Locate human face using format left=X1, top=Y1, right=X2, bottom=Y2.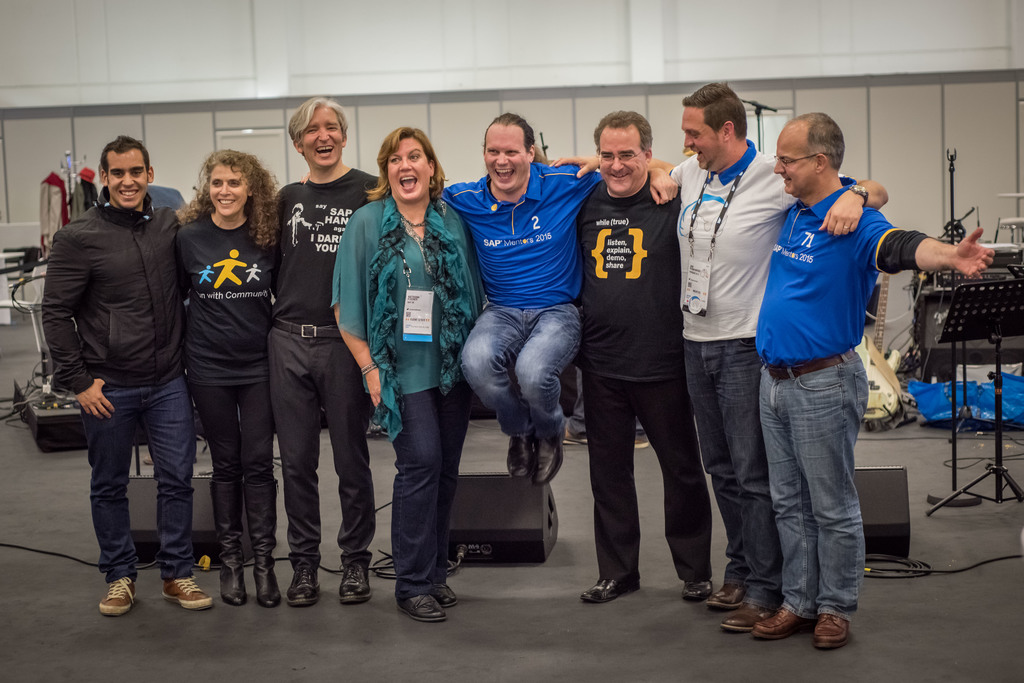
left=111, top=152, right=147, bottom=206.
